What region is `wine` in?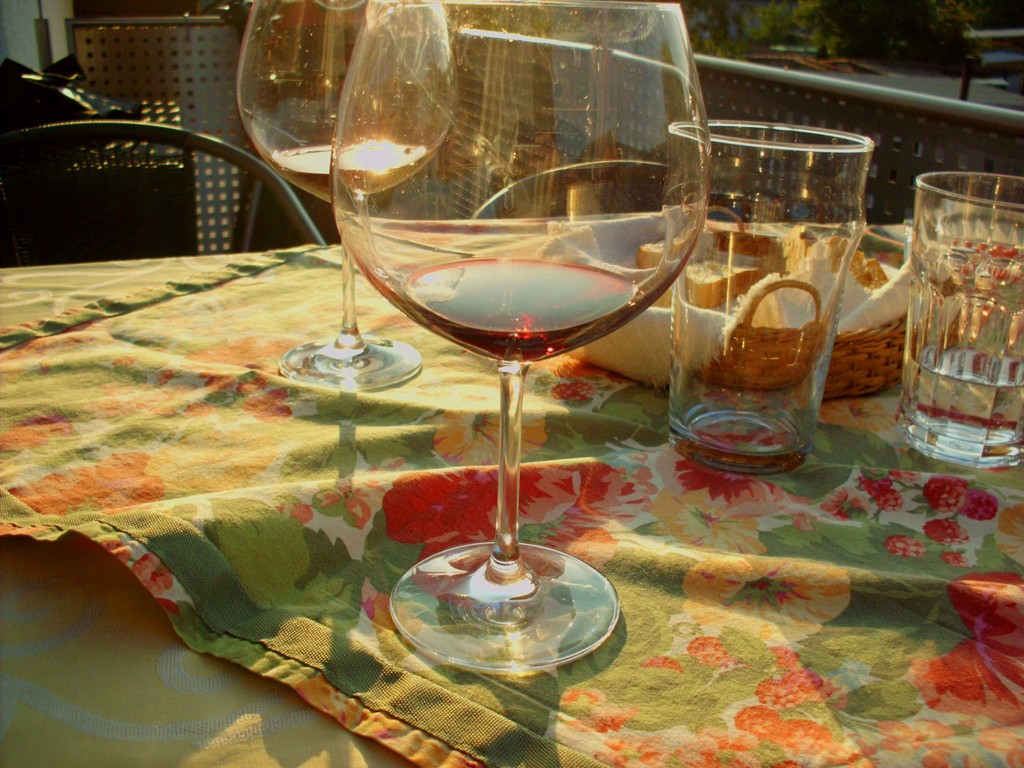
(404, 257, 645, 365).
